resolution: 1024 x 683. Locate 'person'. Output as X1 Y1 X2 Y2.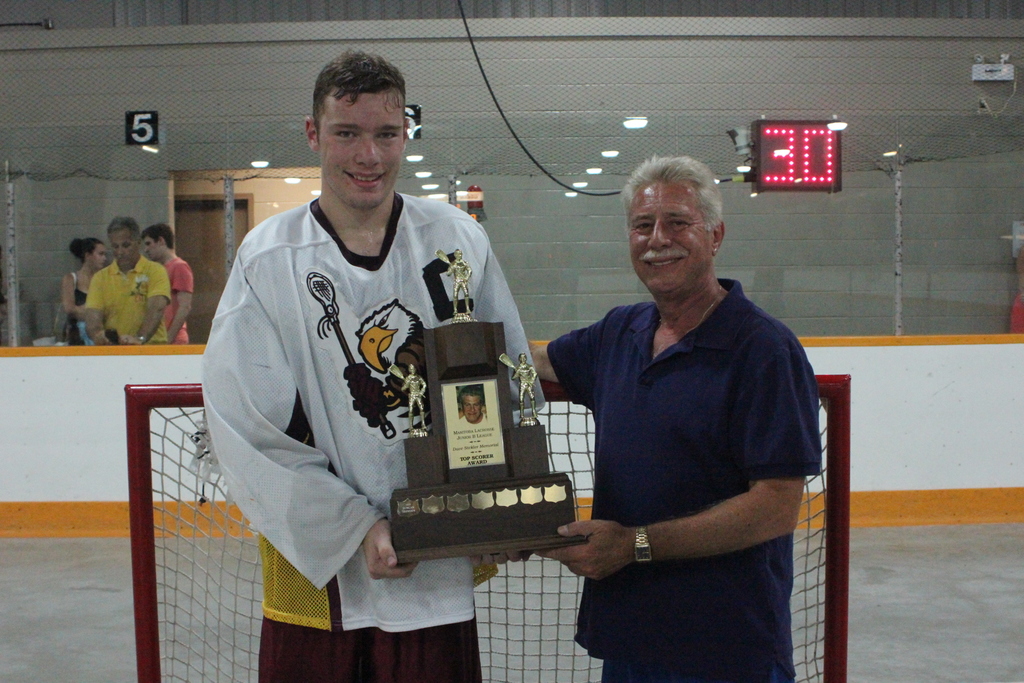
401 360 430 432.
